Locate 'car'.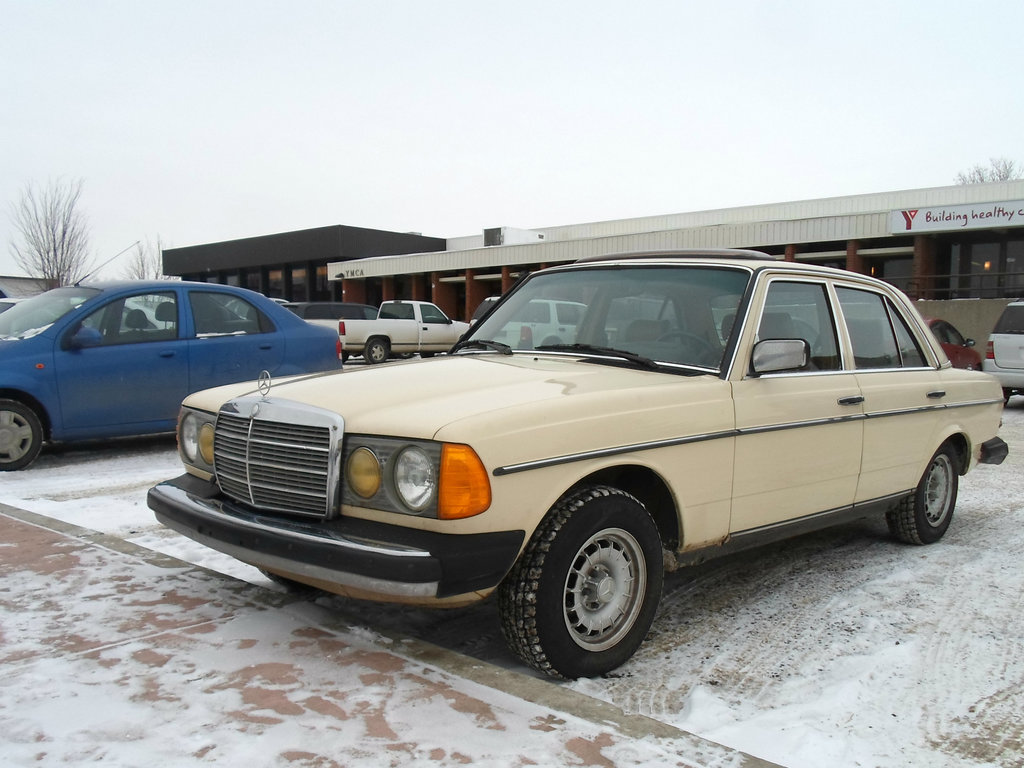
Bounding box: x1=281, y1=298, x2=381, y2=347.
